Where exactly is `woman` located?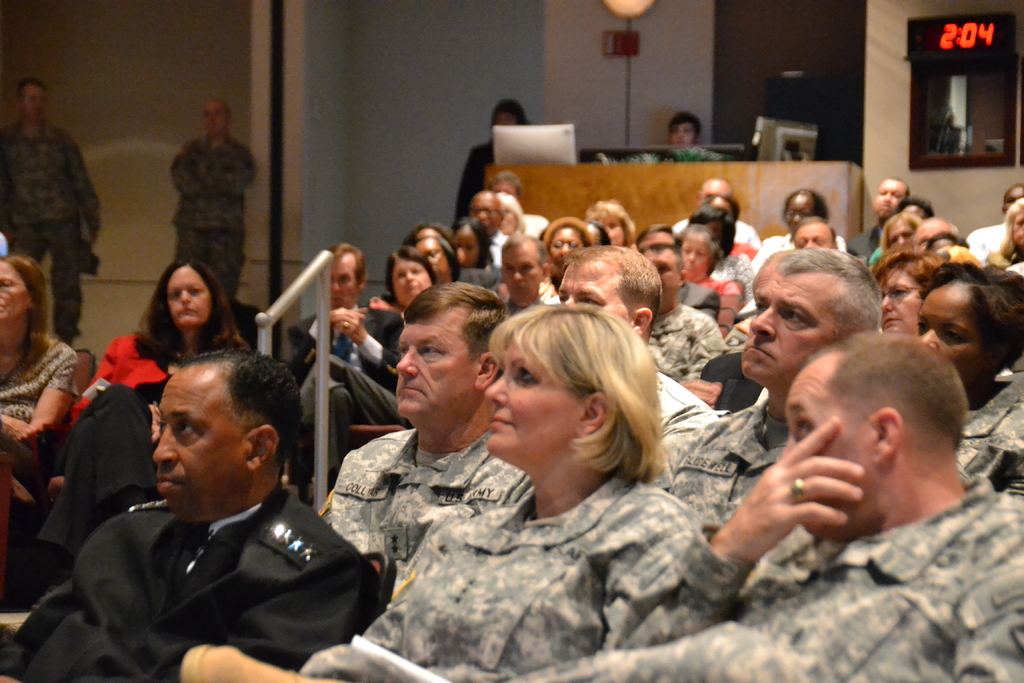
Its bounding box is x1=875, y1=199, x2=911, y2=249.
